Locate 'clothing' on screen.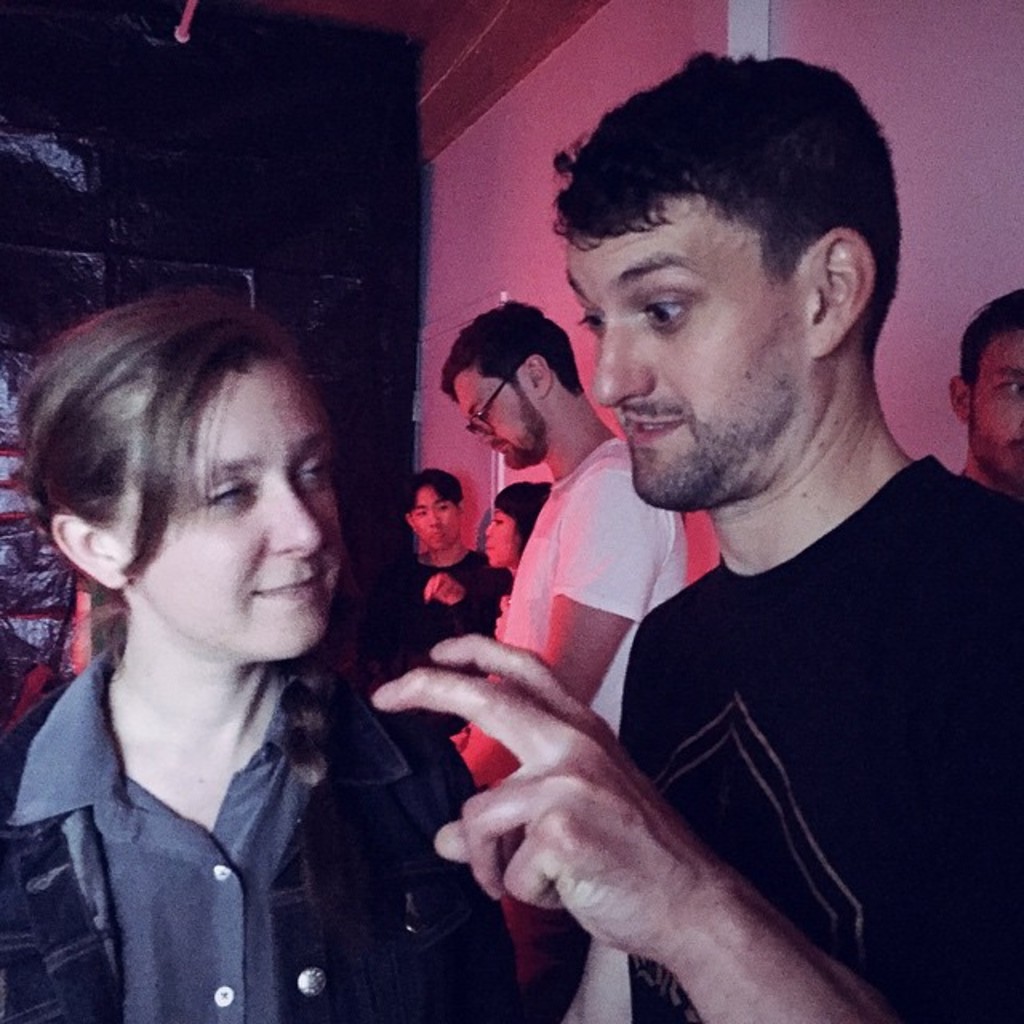
On screen at rect(501, 438, 690, 1022).
